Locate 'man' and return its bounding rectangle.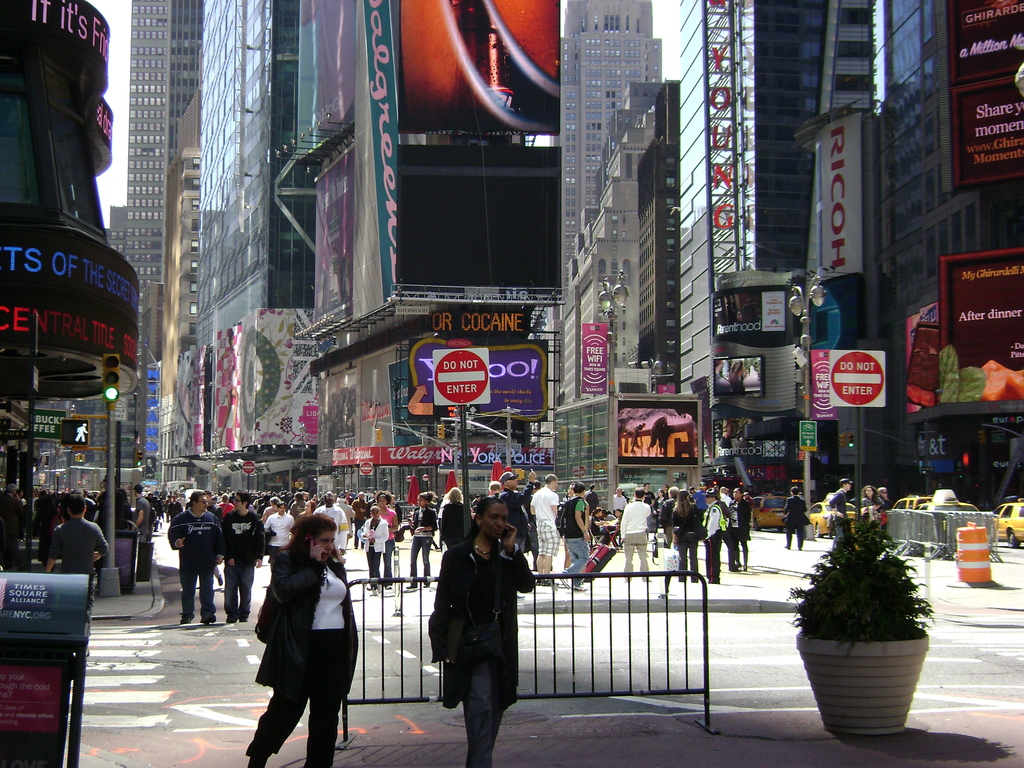
bbox=(559, 479, 589, 593).
